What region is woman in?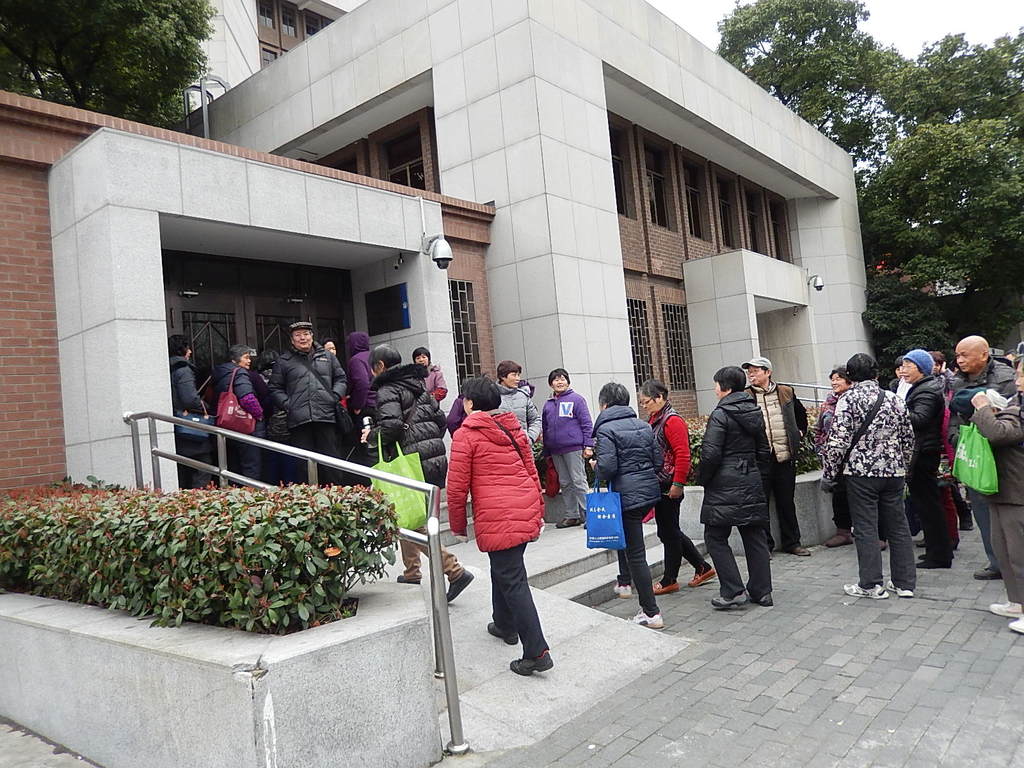
detection(410, 348, 447, 407).
